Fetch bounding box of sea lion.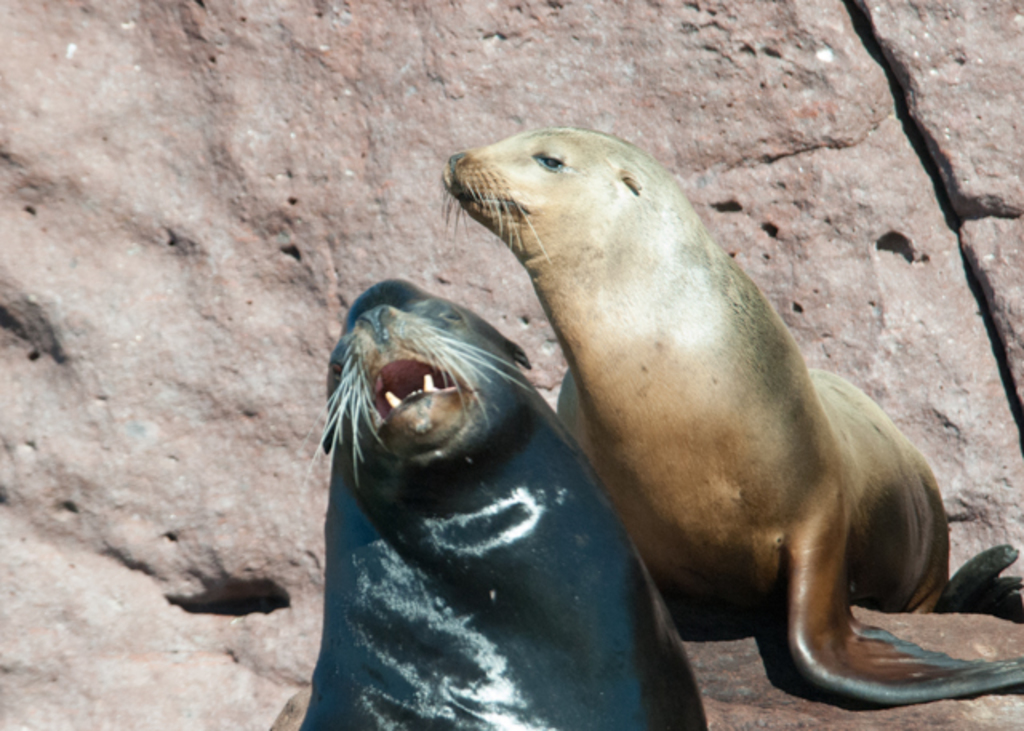
Bbox: left=274, top=283, right=704, bottom=729.
